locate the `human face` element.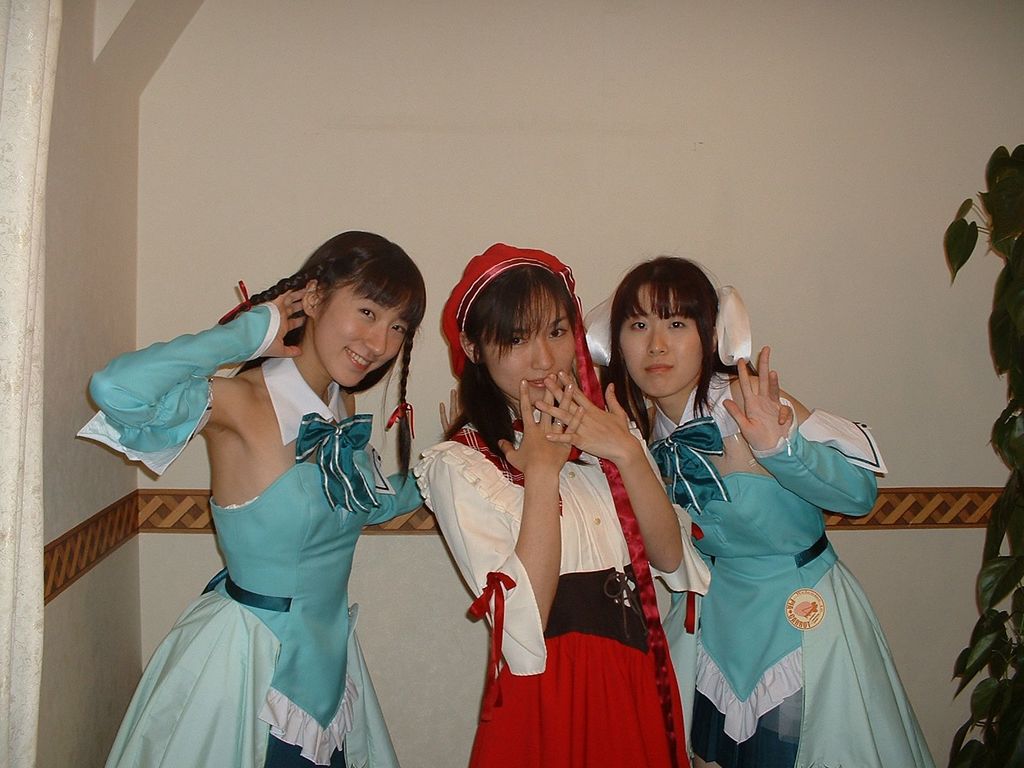
Element bbox: crop(480, 283, 575, 407).
